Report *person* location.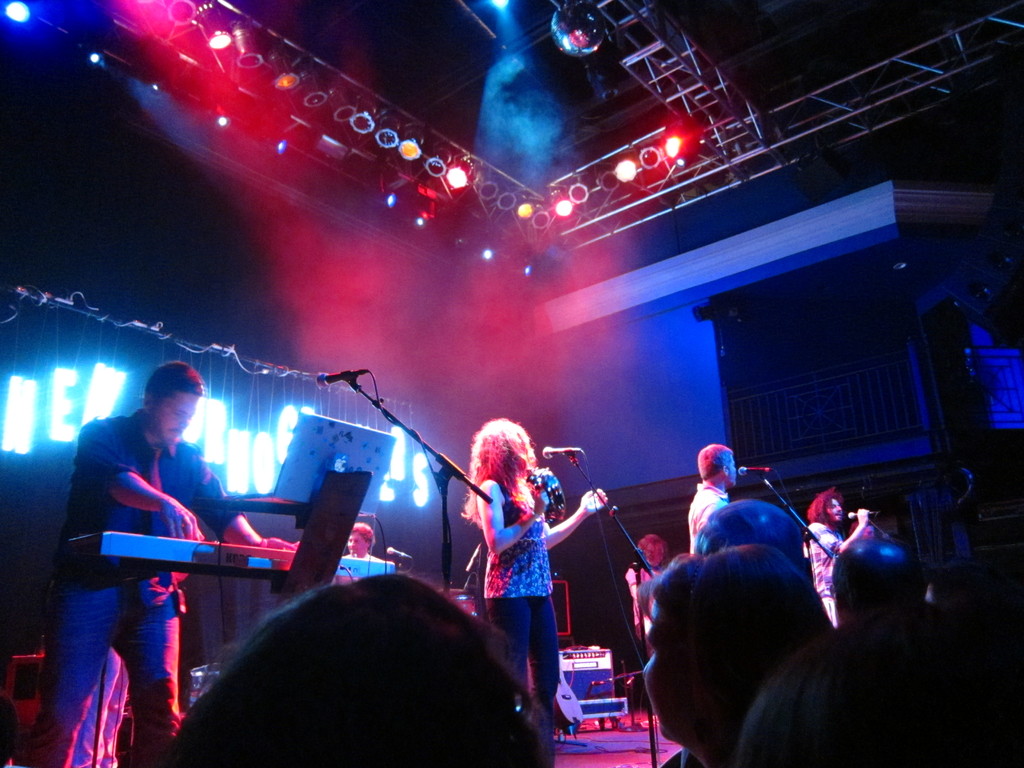
Report: 331,518,380,581.
